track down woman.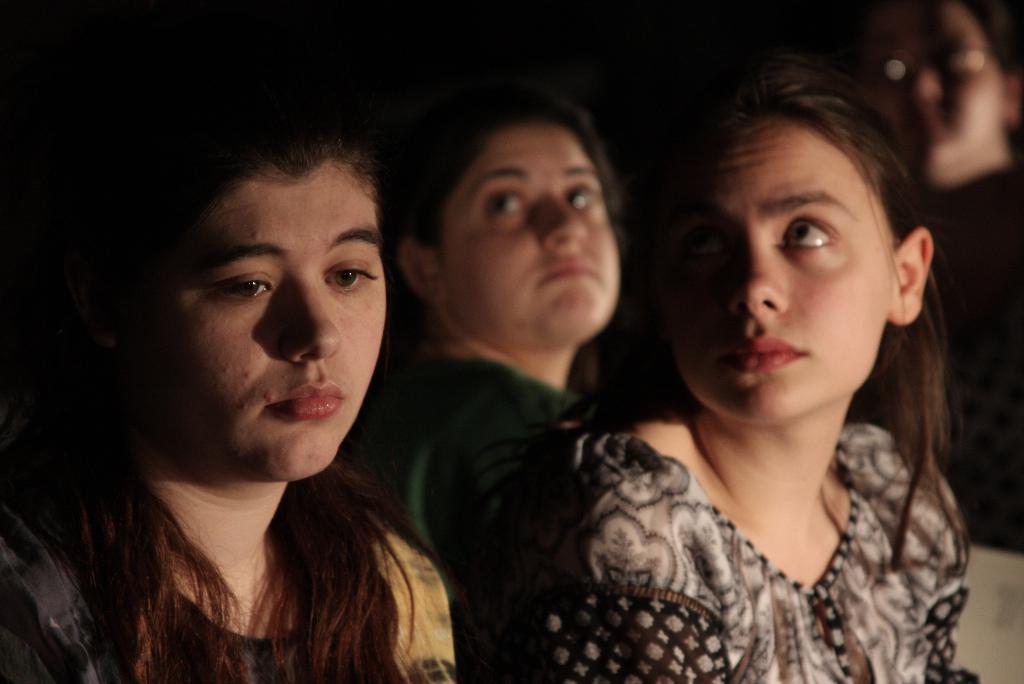
Tracked to [476, 63, 982, 683].
